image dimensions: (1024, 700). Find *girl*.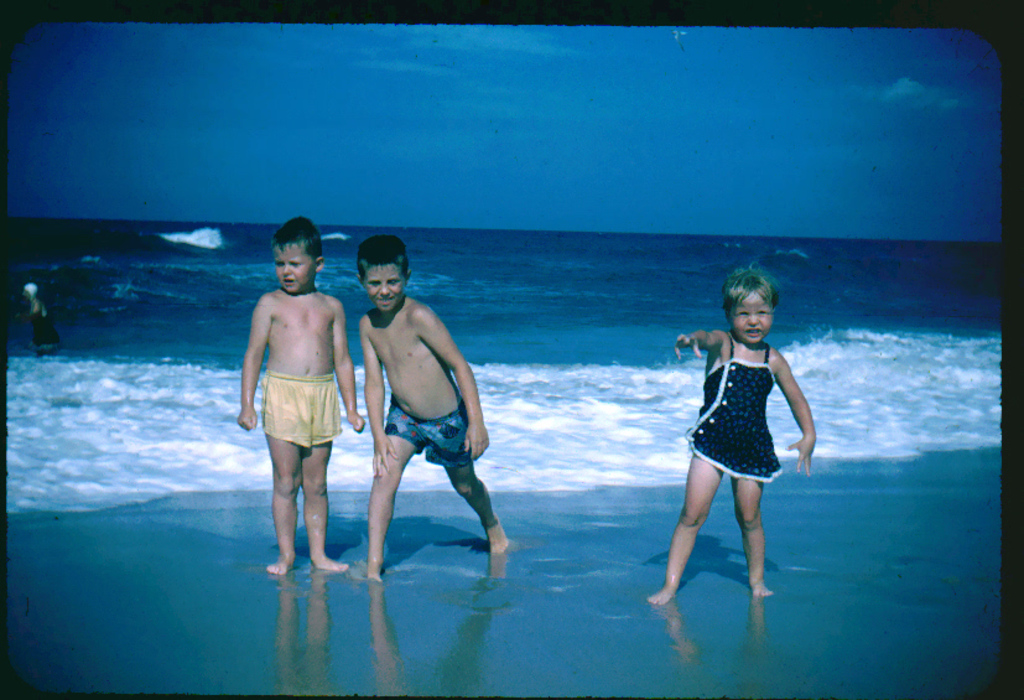
detection(649, 261, 815, 605).
